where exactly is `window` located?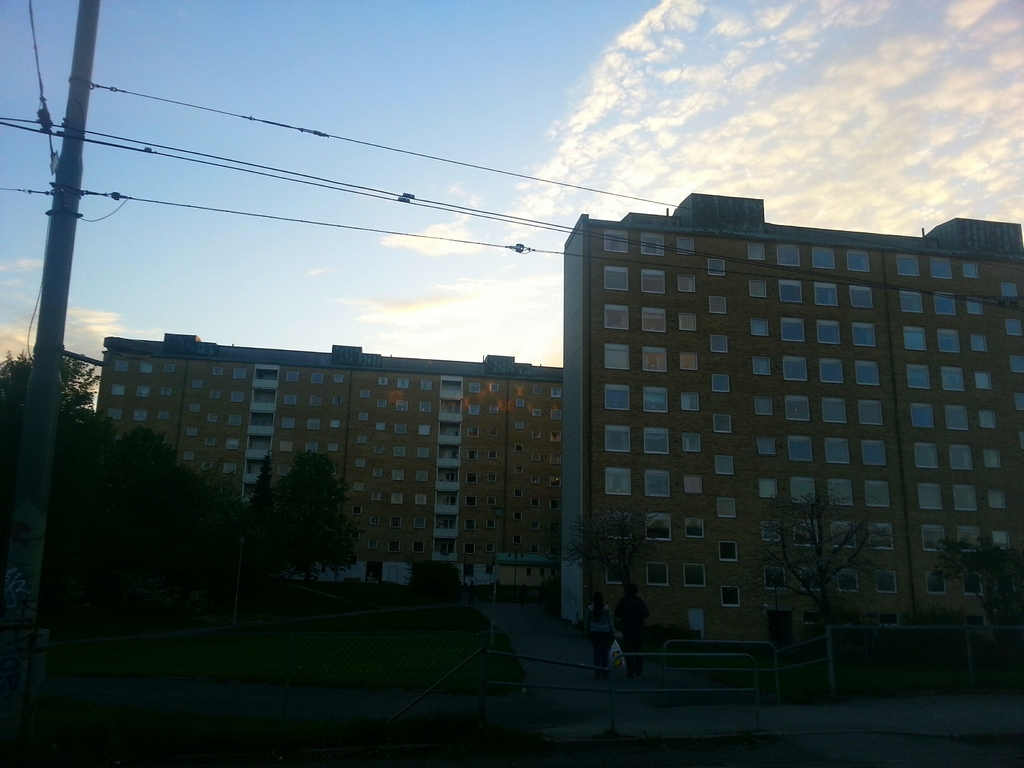
Its bounding box is <region>812, 248, 835, 269</region>.
